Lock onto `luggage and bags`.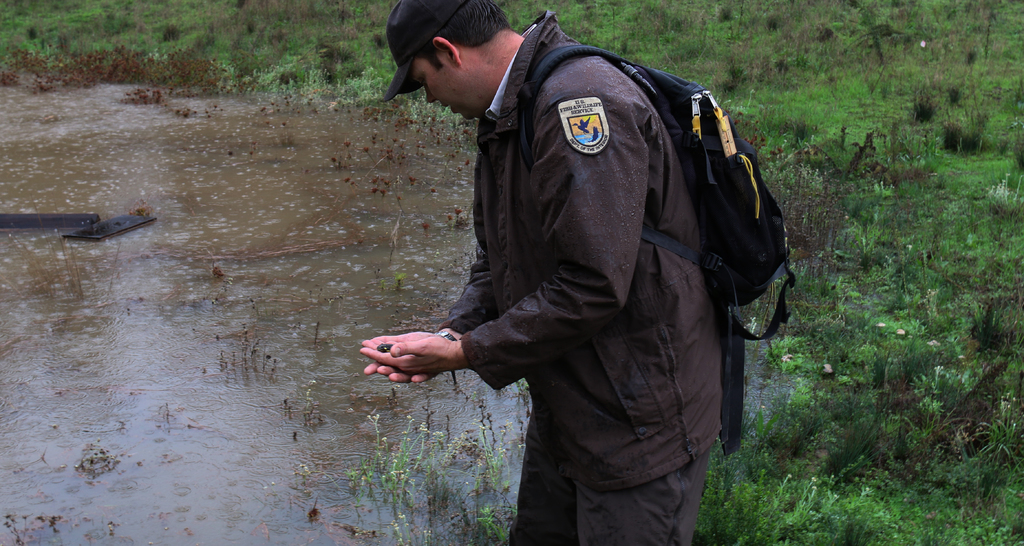
Locked: [428,54,776,454].
